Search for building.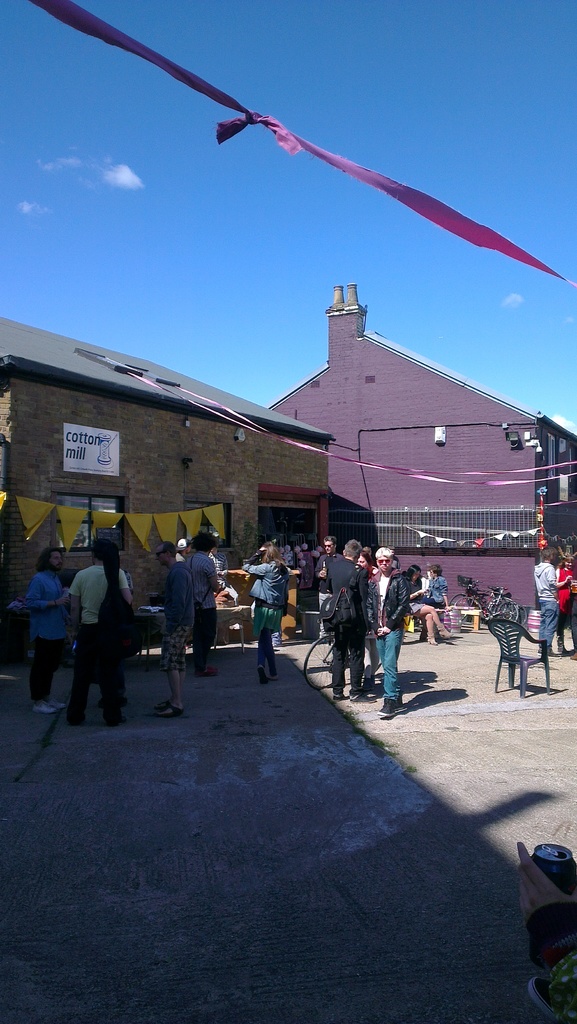
Found at 0 326 345 610.
